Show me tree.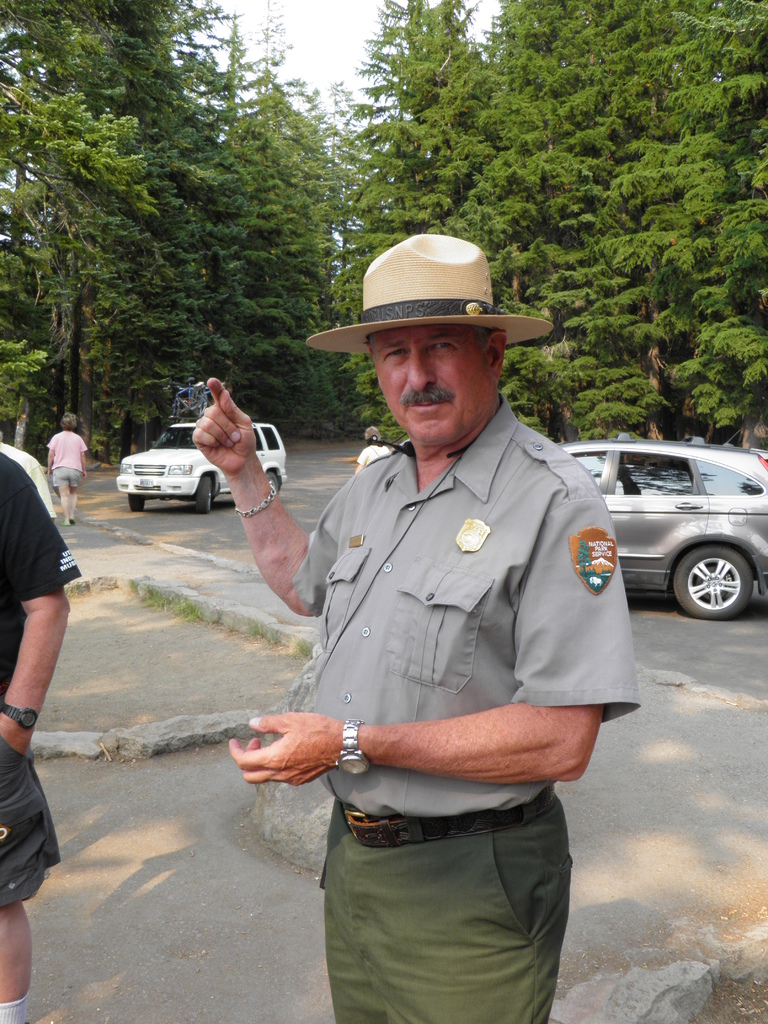
tree is here: [337, 0, 540, 415].
